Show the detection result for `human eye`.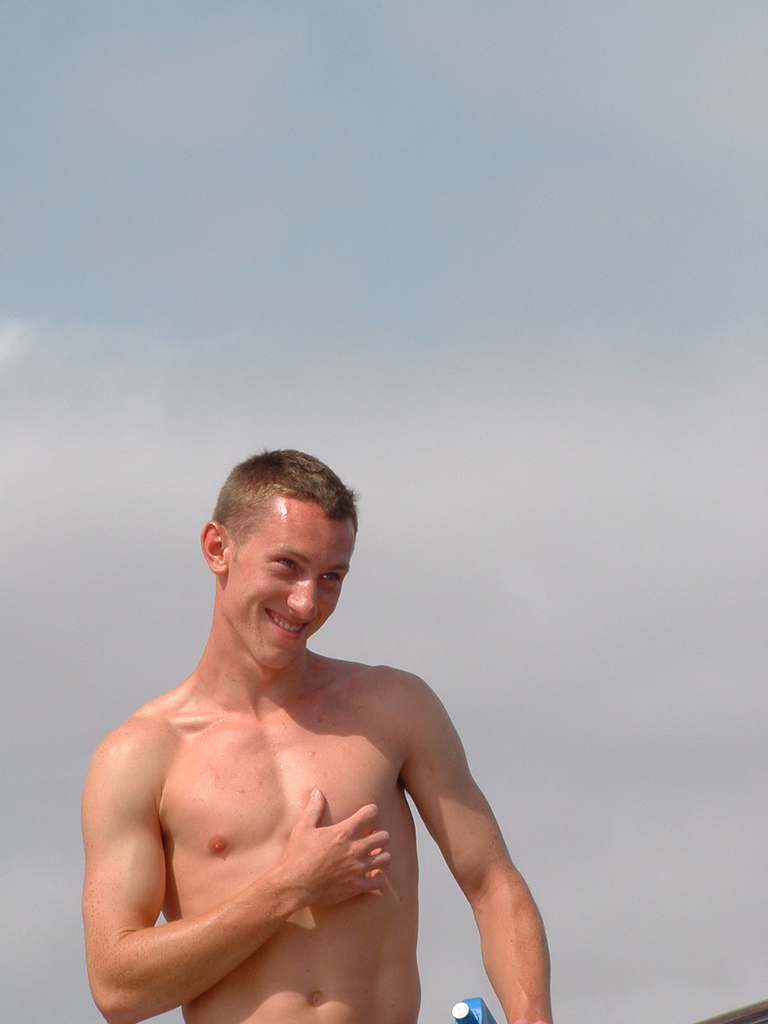
detection(317, 572, 341, 584).
